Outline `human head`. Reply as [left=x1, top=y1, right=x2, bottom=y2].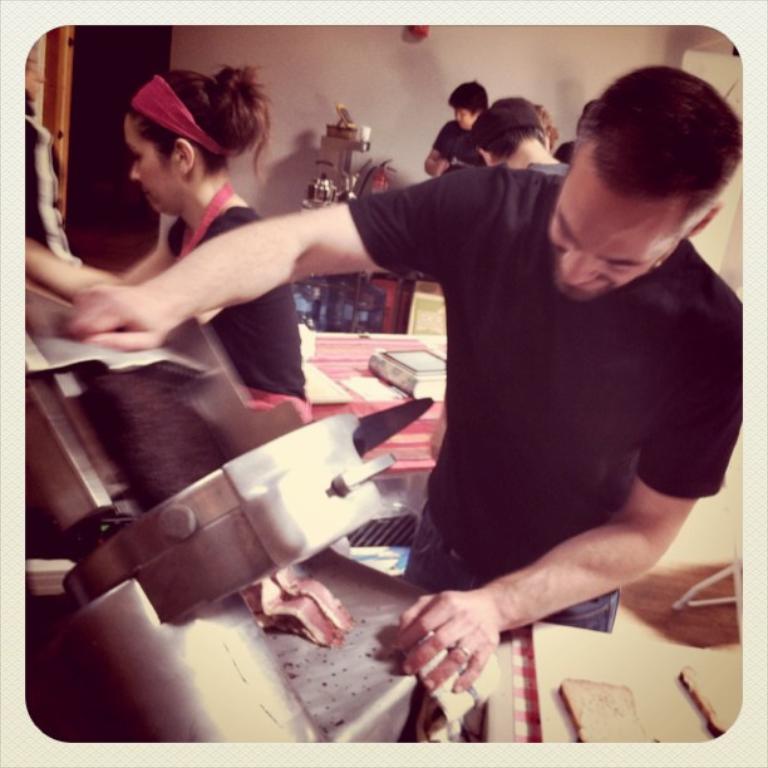
[left=122, top=65, right=245, bottom=221].
